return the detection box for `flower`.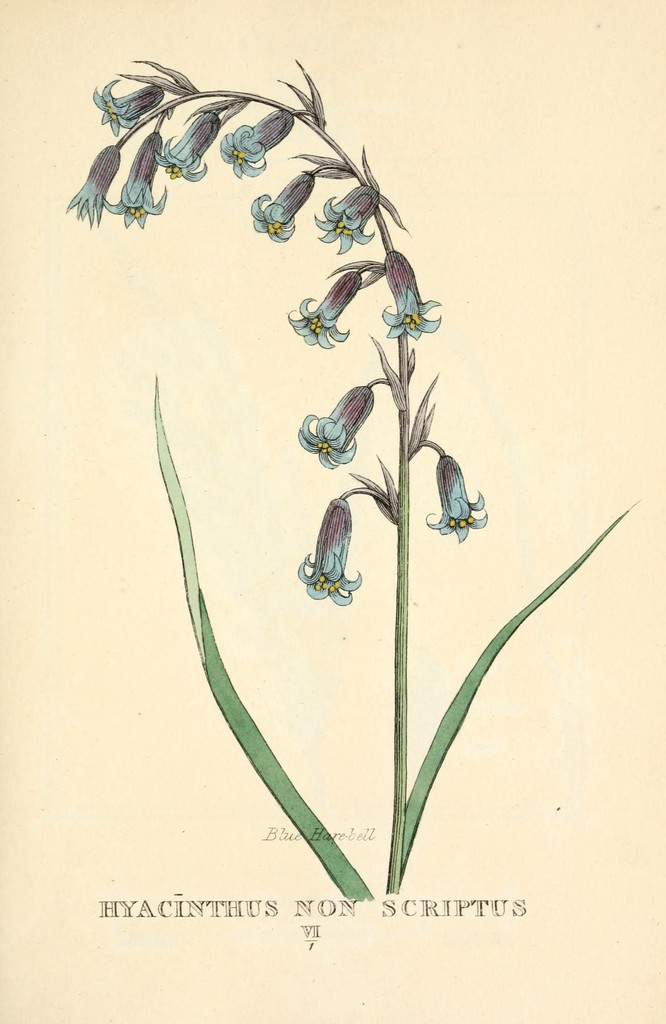
285, 278, 355, 351.
